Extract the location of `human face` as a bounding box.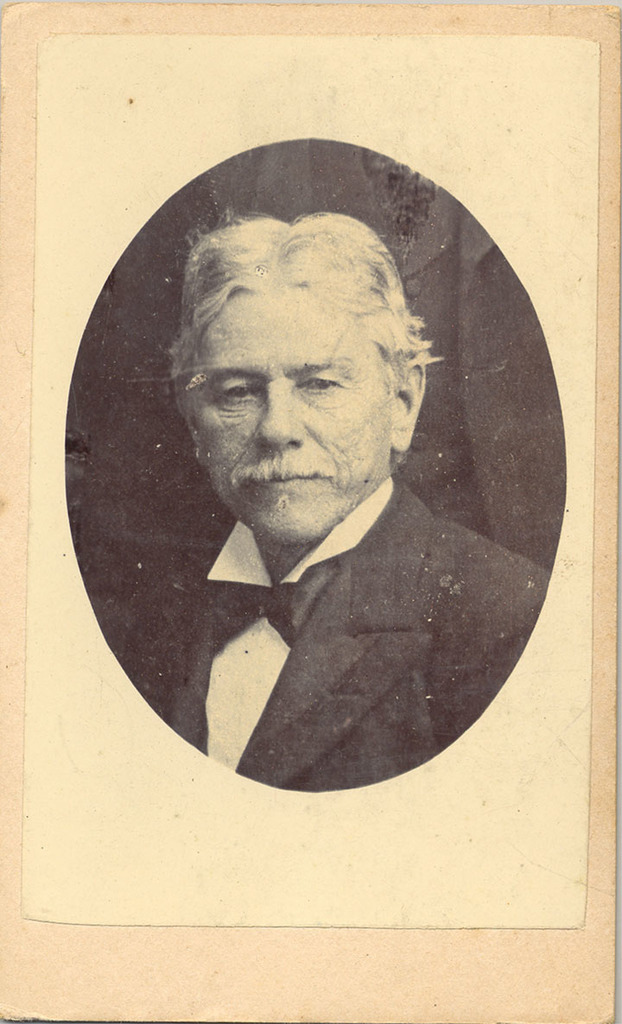
l=192, t=296, r=384, b=538.
